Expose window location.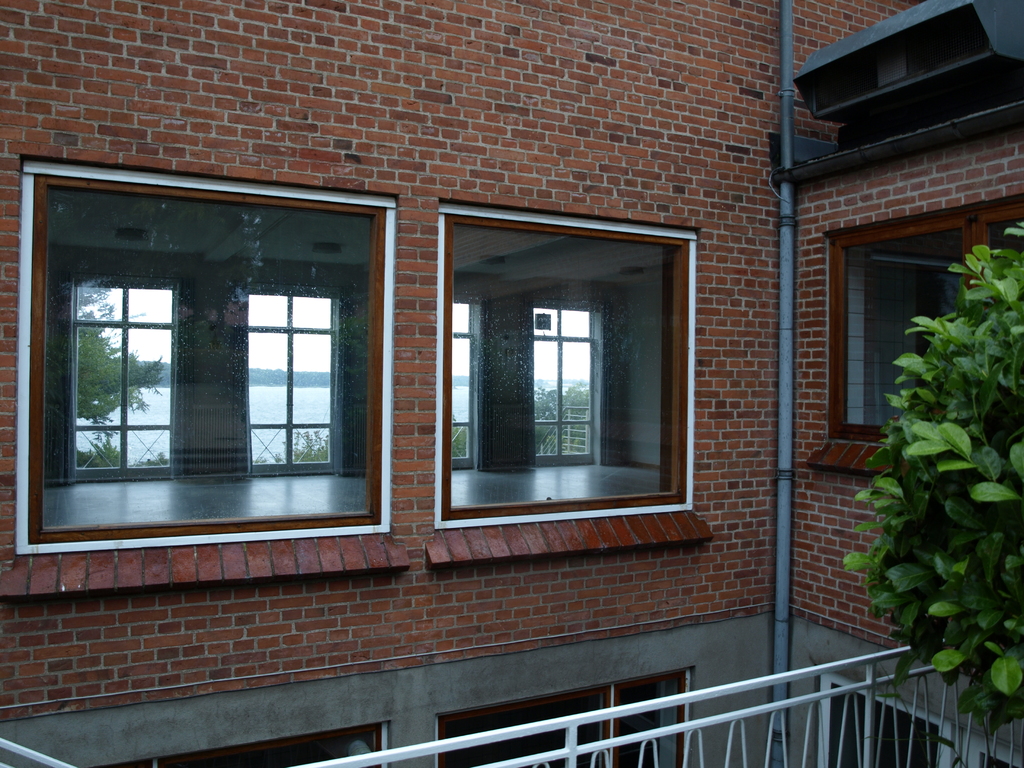
Exposed at (x1=422, y1=187, x2=701, y2=557).
